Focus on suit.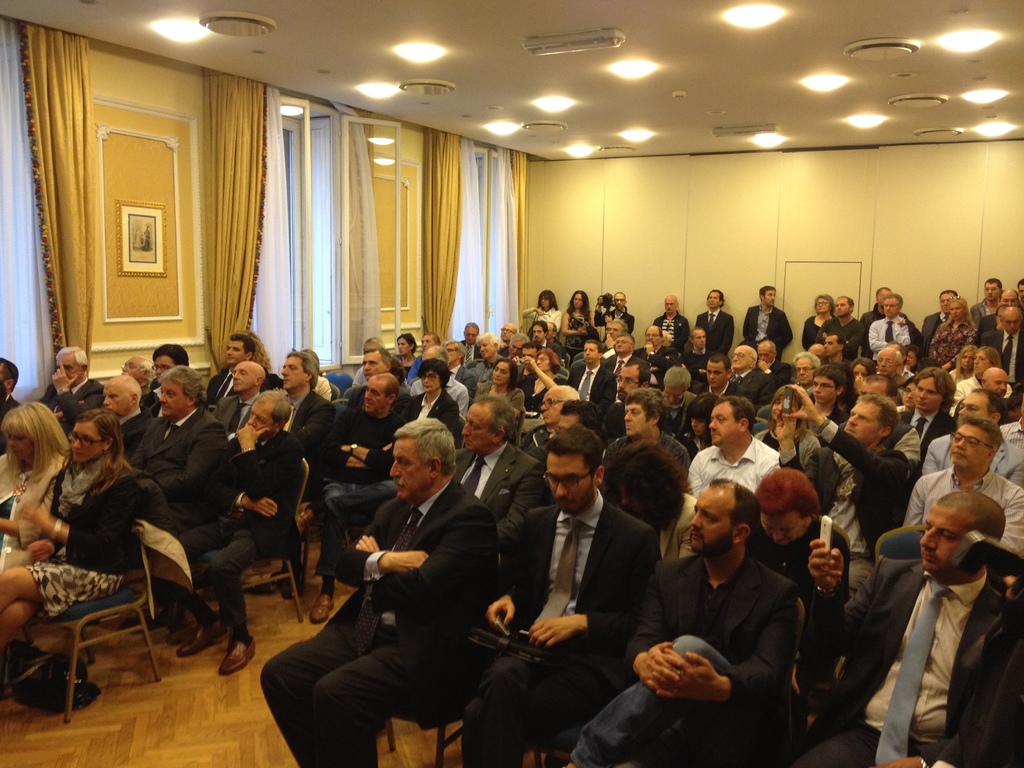
Focused at pyautogui.locateOnScreen(38, 376, 103, 434).
